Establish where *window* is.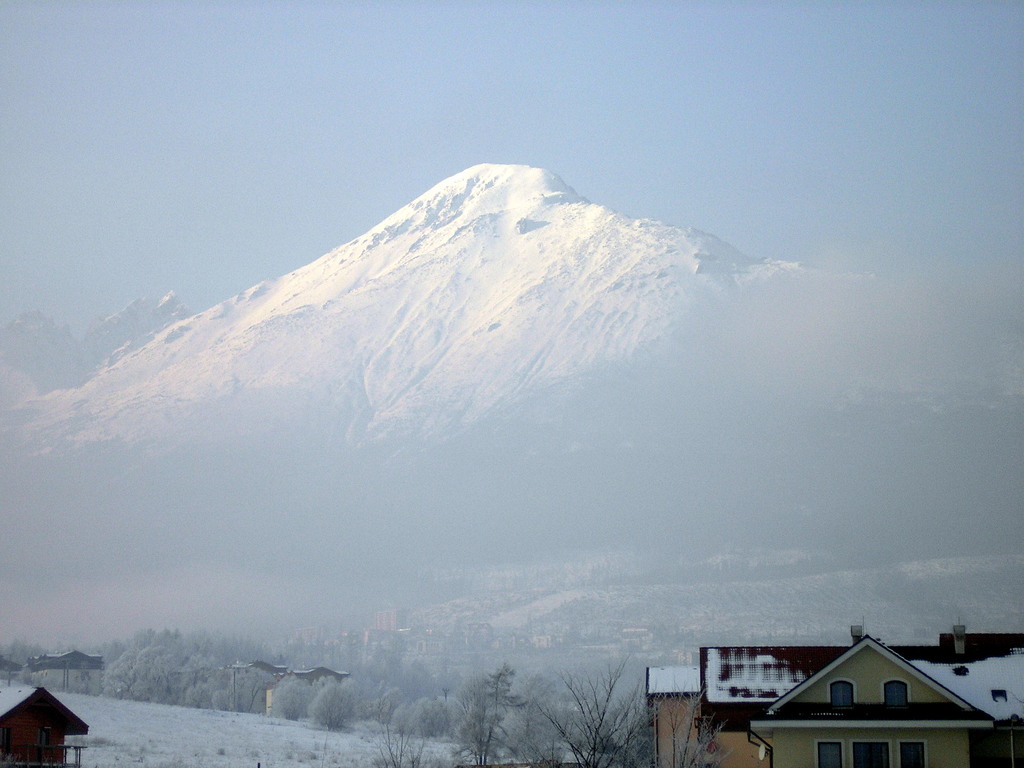
Established at {"left": 832, "top": 680, "right": 856, "bottom": 703}.
